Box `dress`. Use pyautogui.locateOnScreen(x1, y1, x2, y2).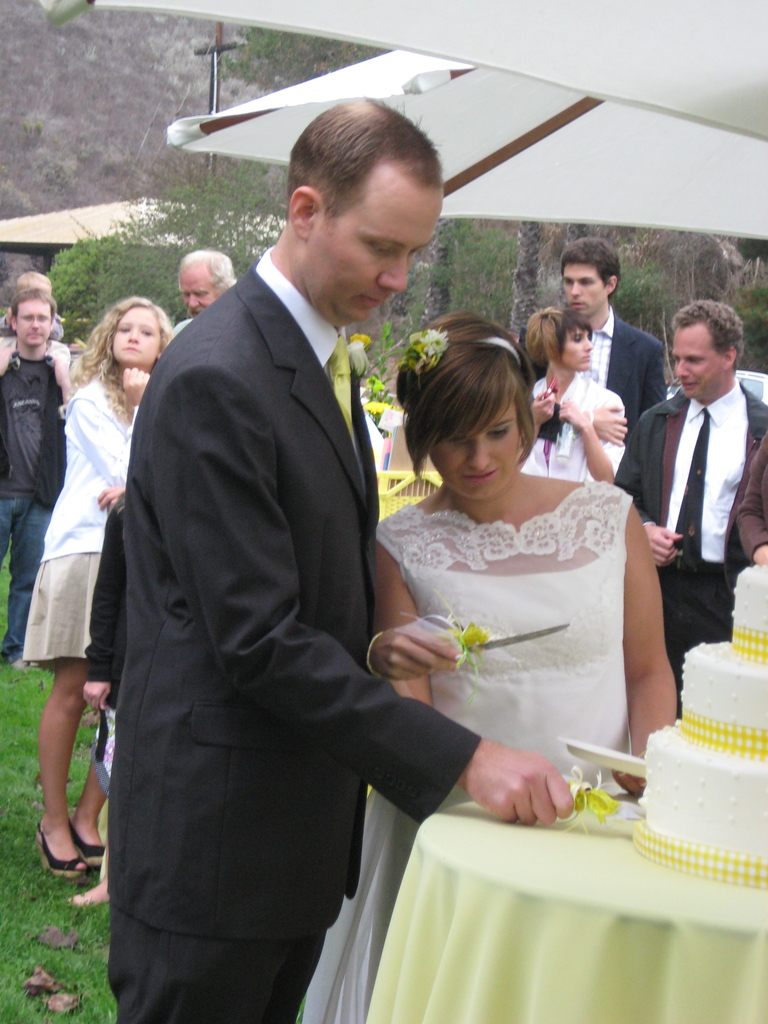
pyautogui.locateOnScreen(296, 479, 637, 1023).
